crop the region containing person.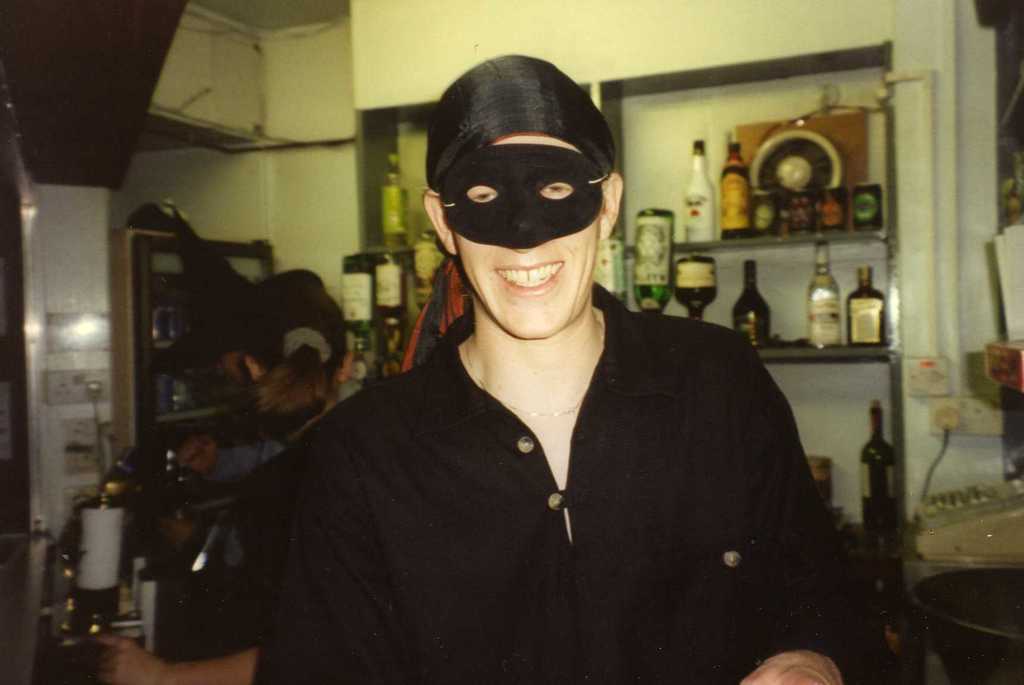
Crop region: select_region(268, 84, 869, 665).
